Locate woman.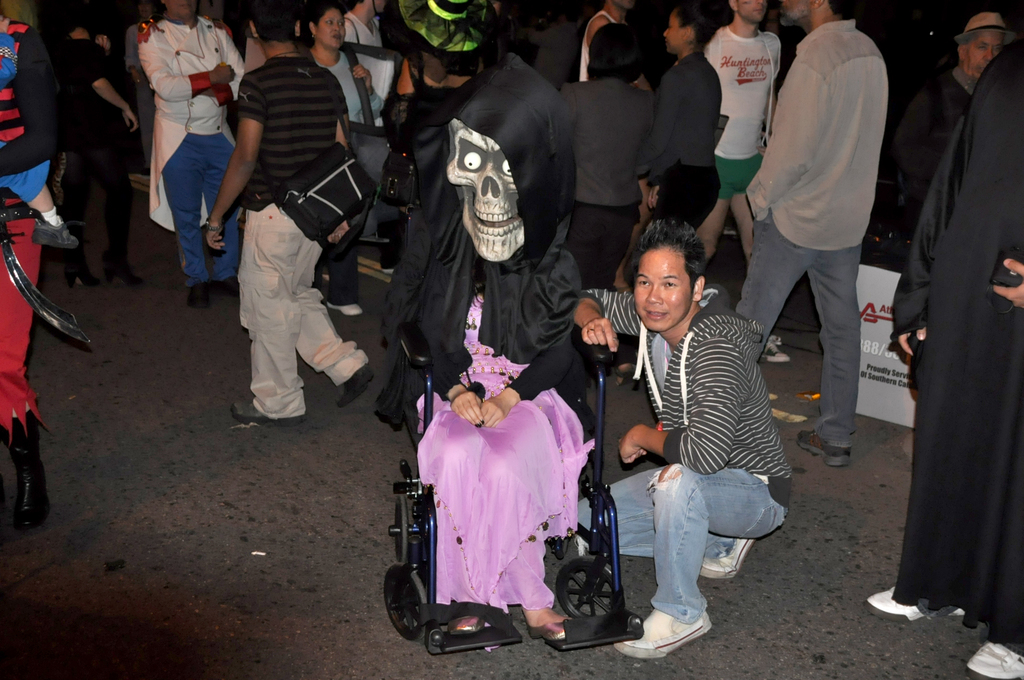
Bounding box: 866/40/1023/679.
